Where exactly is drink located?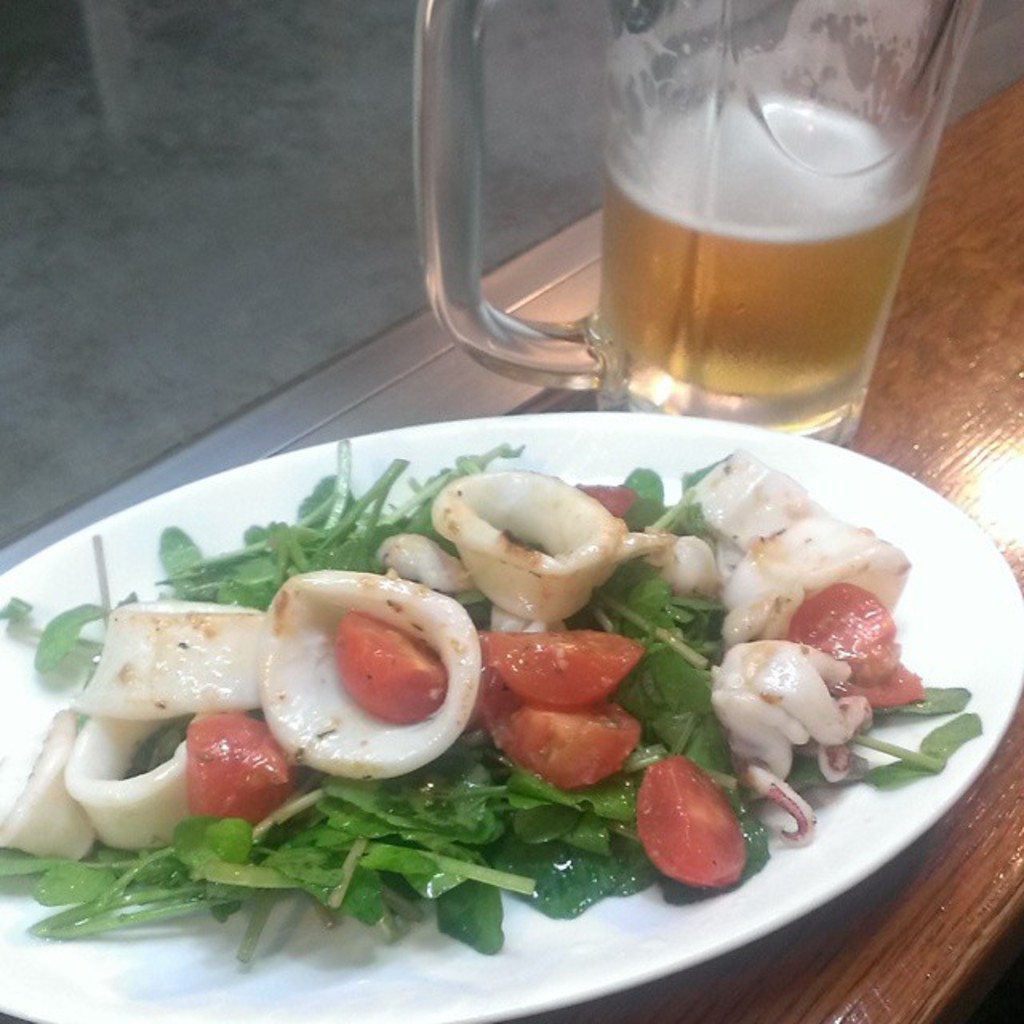
Its bounding box is l=579, t=72, r=931, b=430.
